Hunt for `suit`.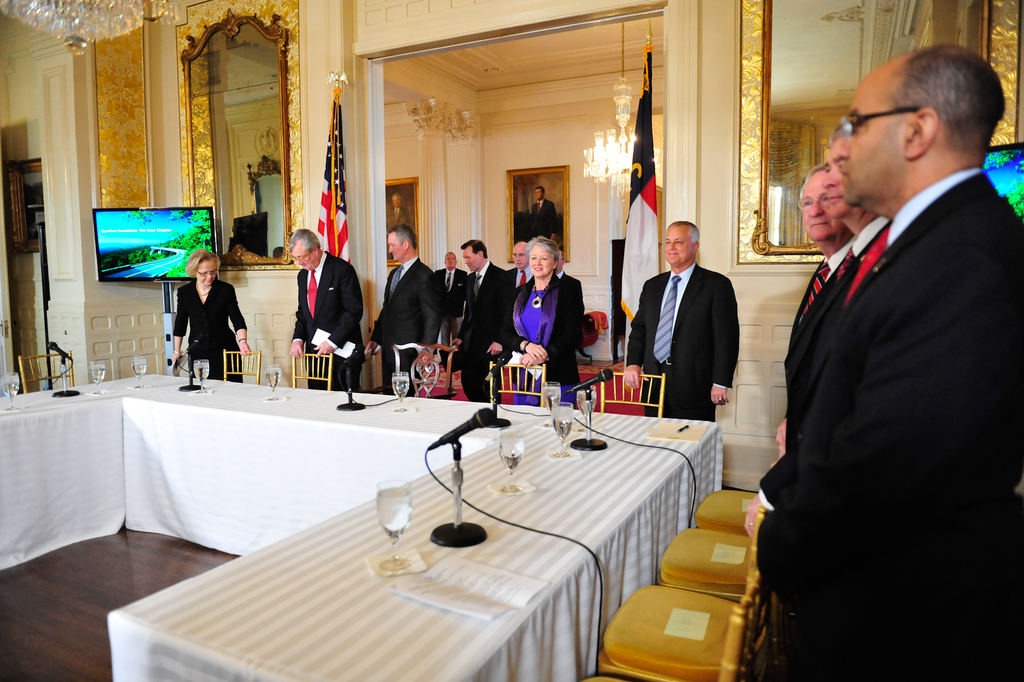
Hunted down at 509/273/580/378.
